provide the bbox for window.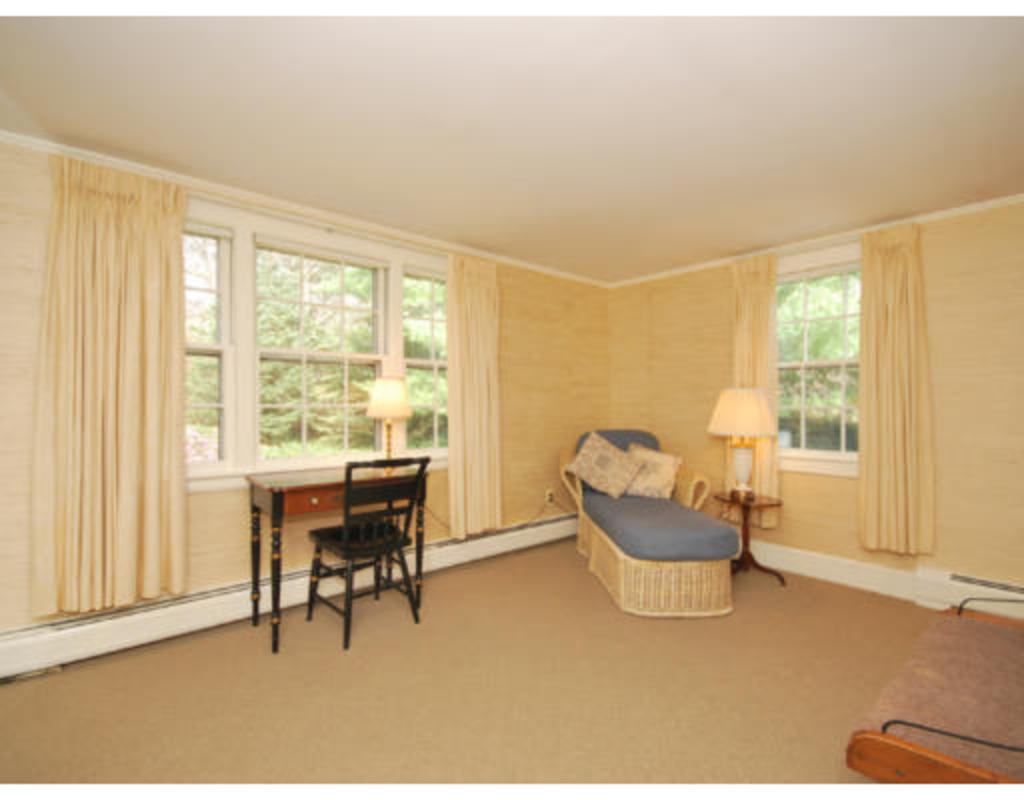
bbox=(402, 274, 442, 456).
